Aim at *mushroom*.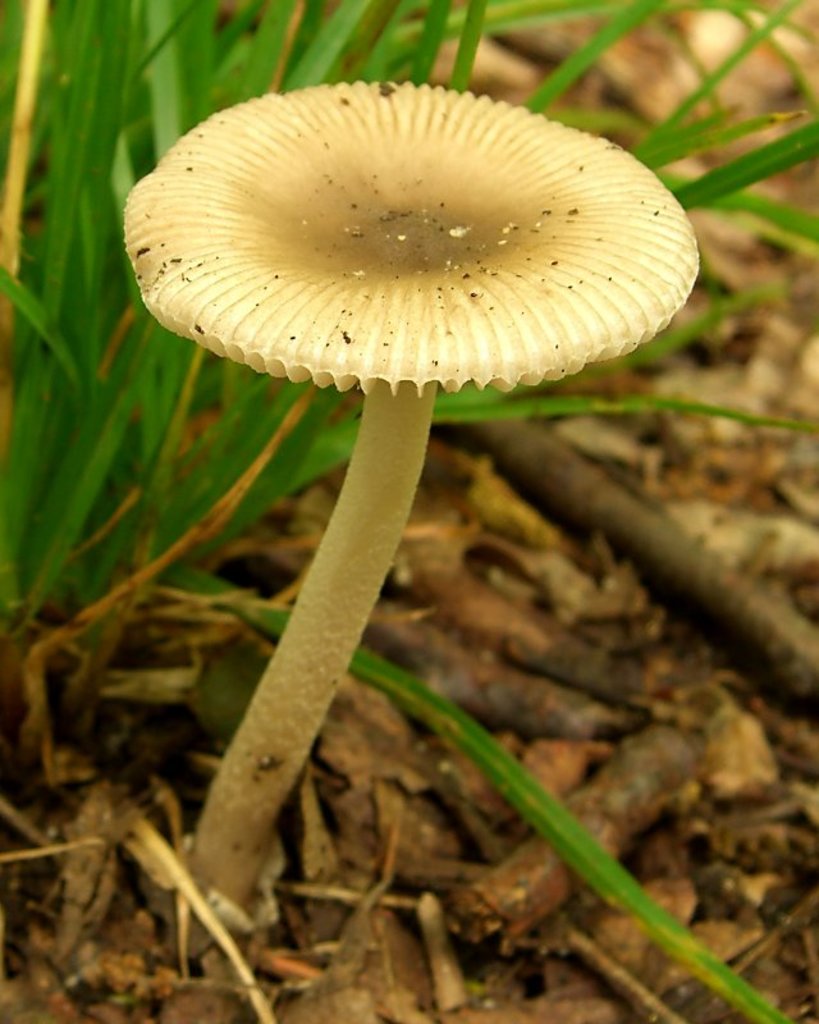
Aimed at 120,74,695,904.
